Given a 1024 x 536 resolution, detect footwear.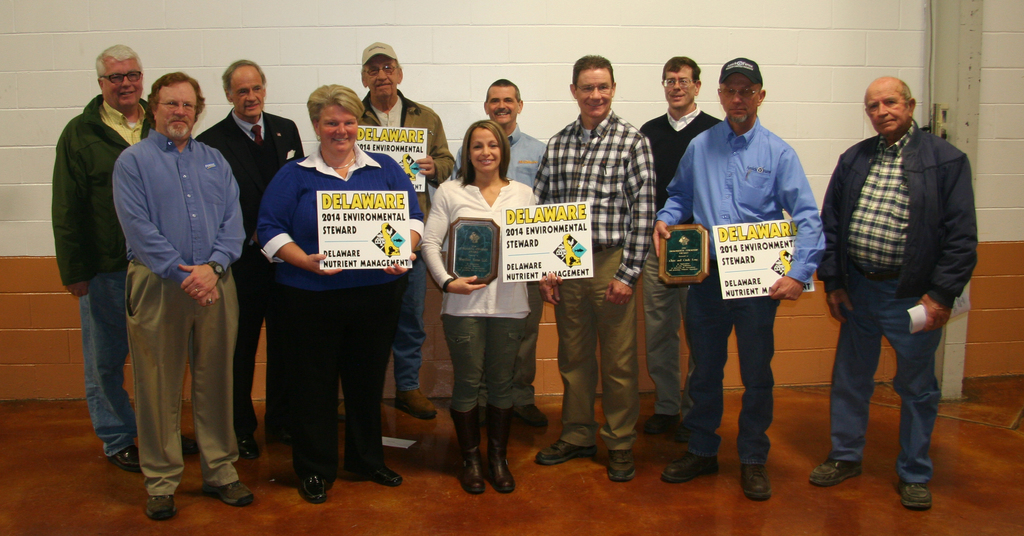
Rect(660, 451, 719, 485).
